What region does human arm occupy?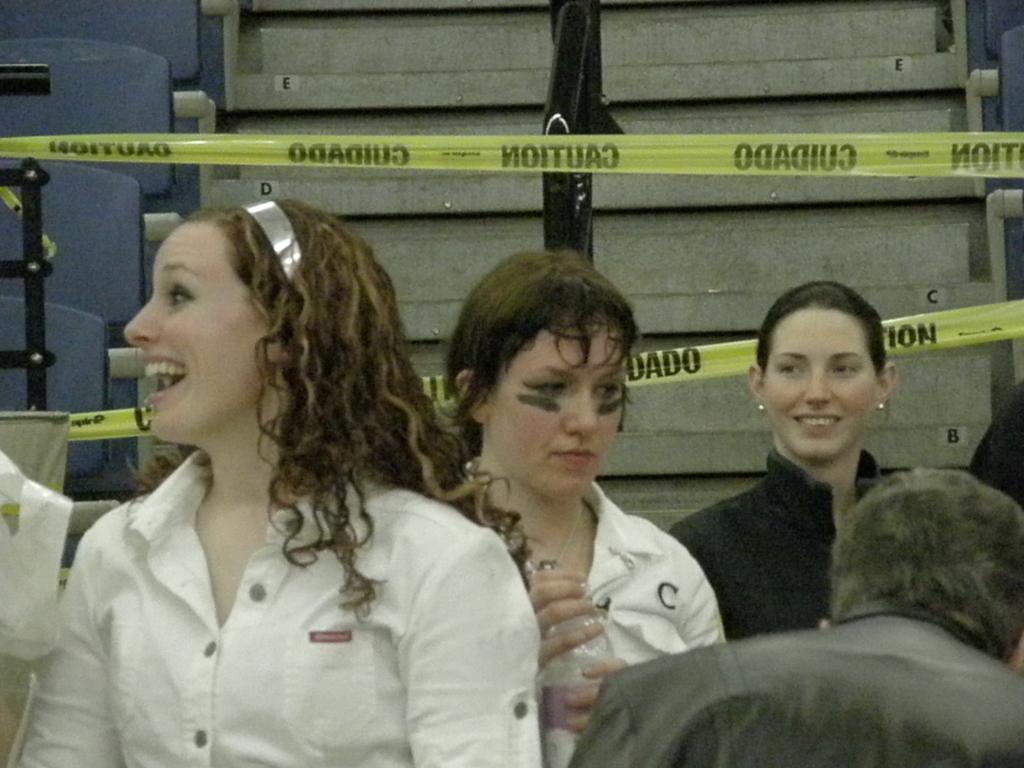
select_region(525, 561, 600, 675).
